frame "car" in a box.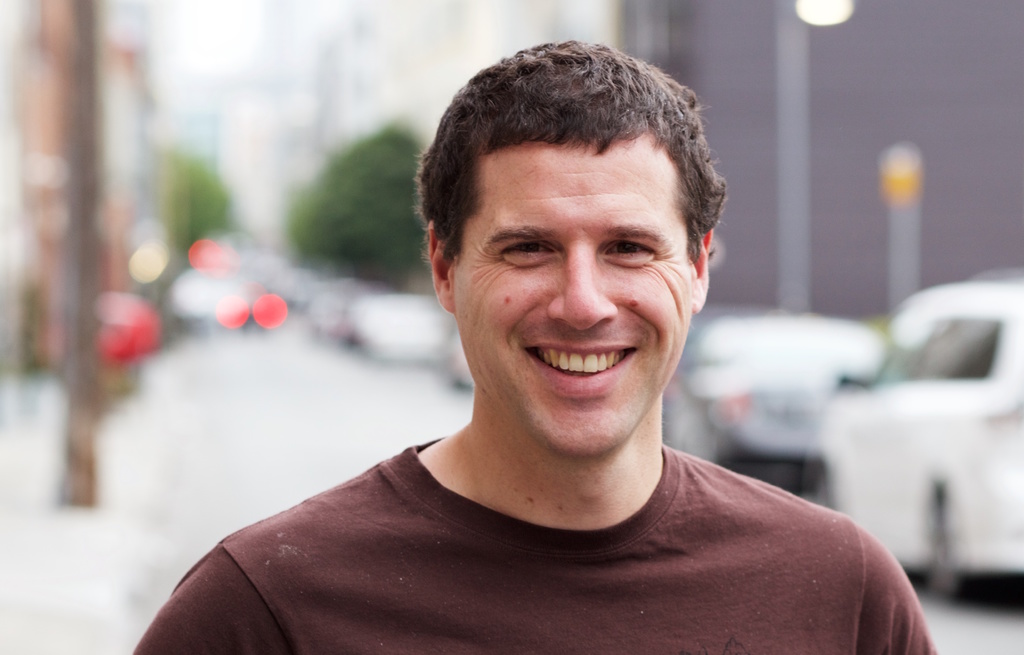
817 275 1023 604.
